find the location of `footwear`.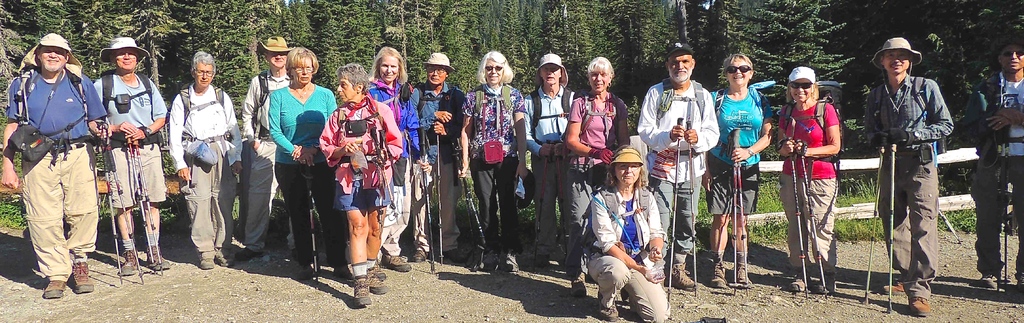
Location: BBox(881, 278, 905, 295).
